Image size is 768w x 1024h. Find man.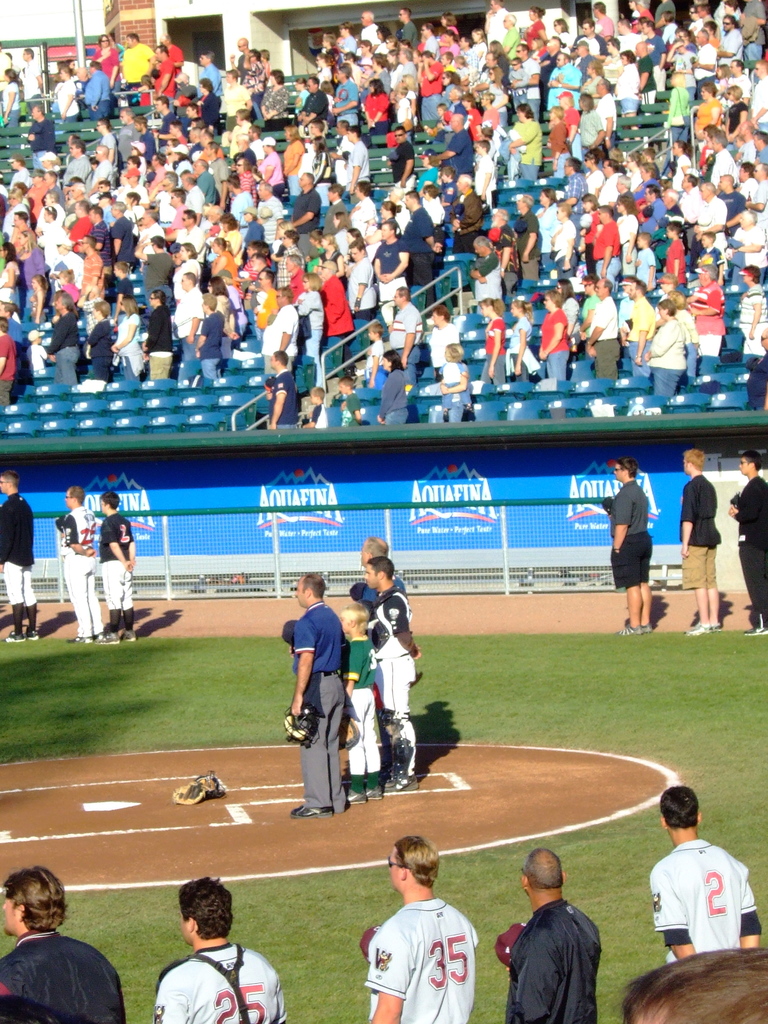
[187, 129, 200, 152].
